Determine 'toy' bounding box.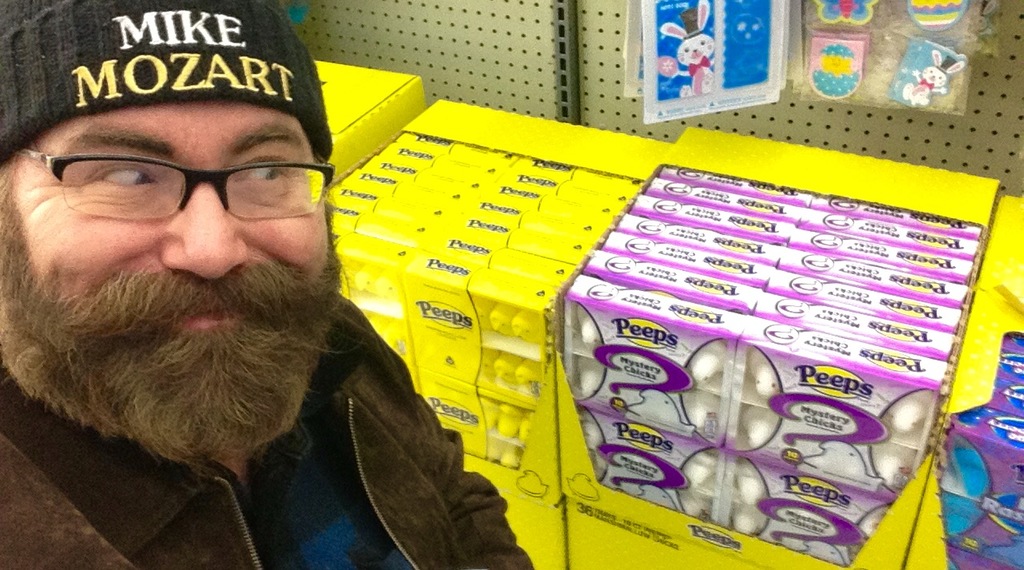
Determined: (744,350,783,405).
